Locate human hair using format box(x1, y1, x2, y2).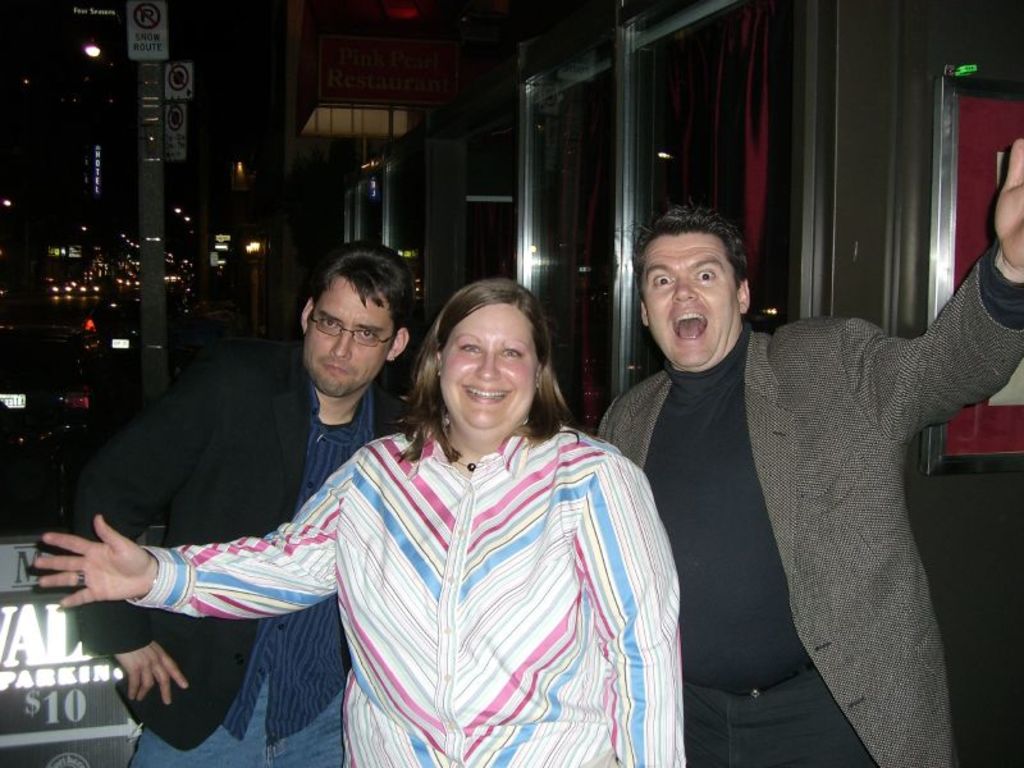
box(308, 236, 416, 337).
